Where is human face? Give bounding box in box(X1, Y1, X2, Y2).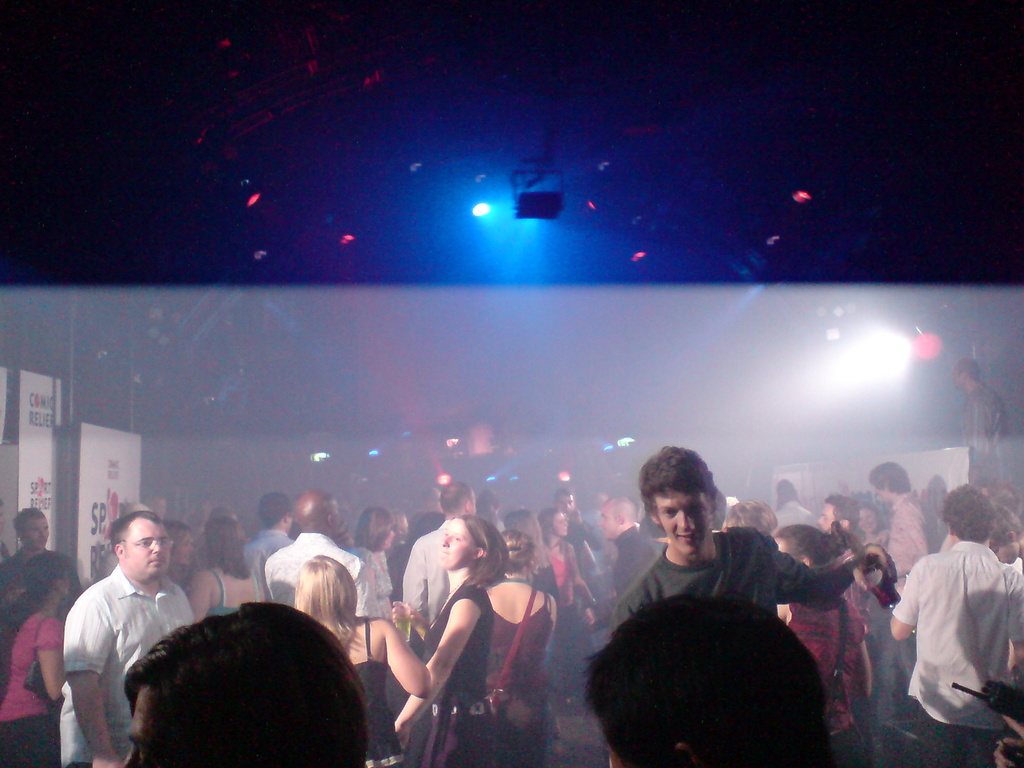
box(24, 516, 54, 552).
